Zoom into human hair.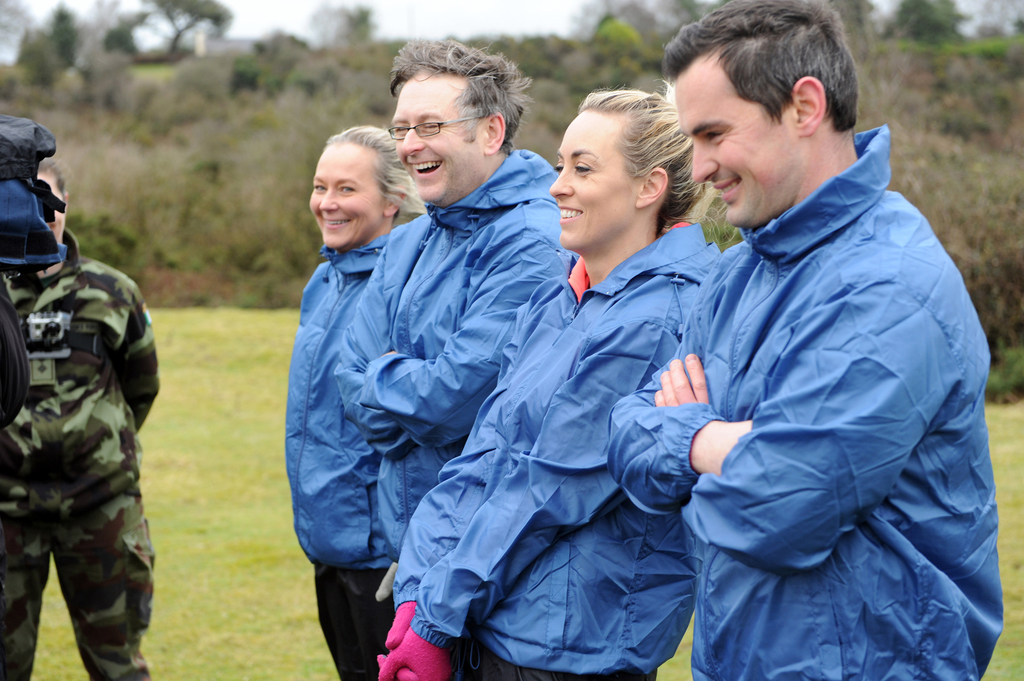
Zoom target: <box>323,124,425,216</box>.
